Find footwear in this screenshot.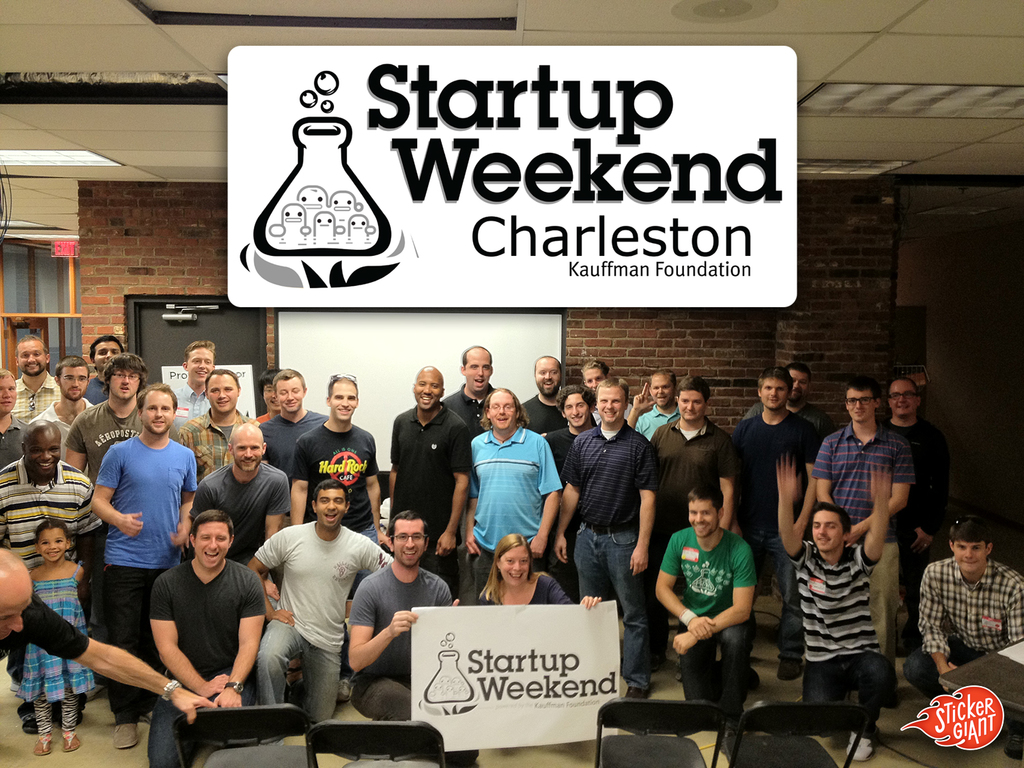
The bounding box for footwear is crop(847, 730, 872, 765).
